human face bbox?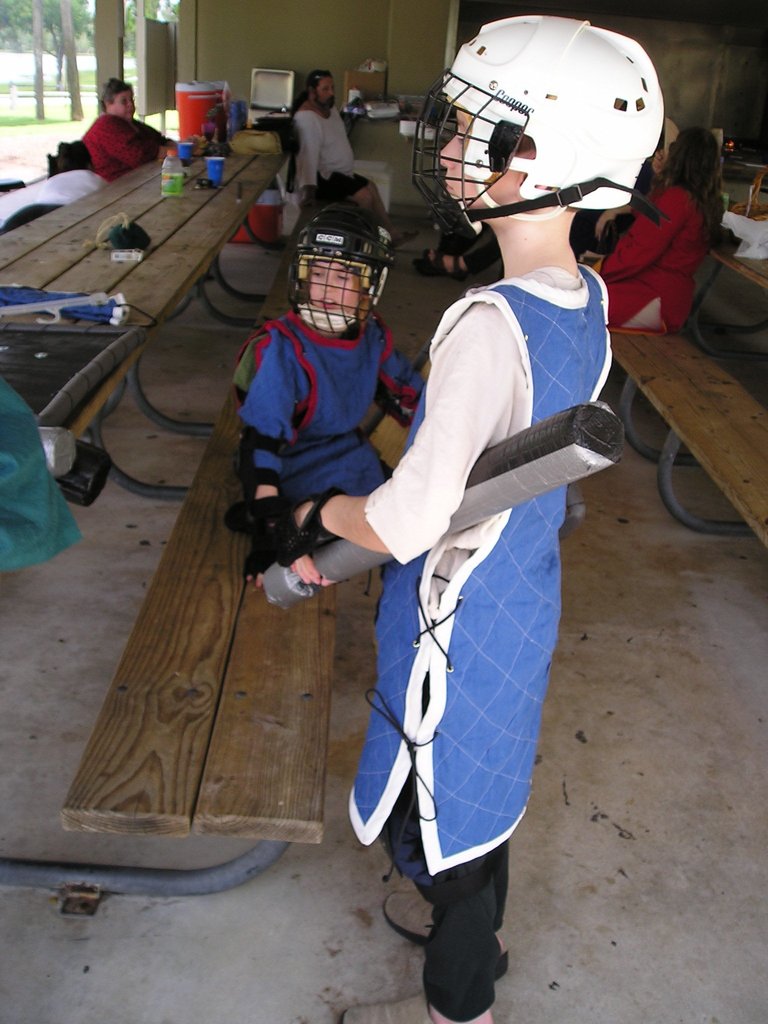
{"x1": 111, "y1": 85, "x2": 137, "y2": 116}
